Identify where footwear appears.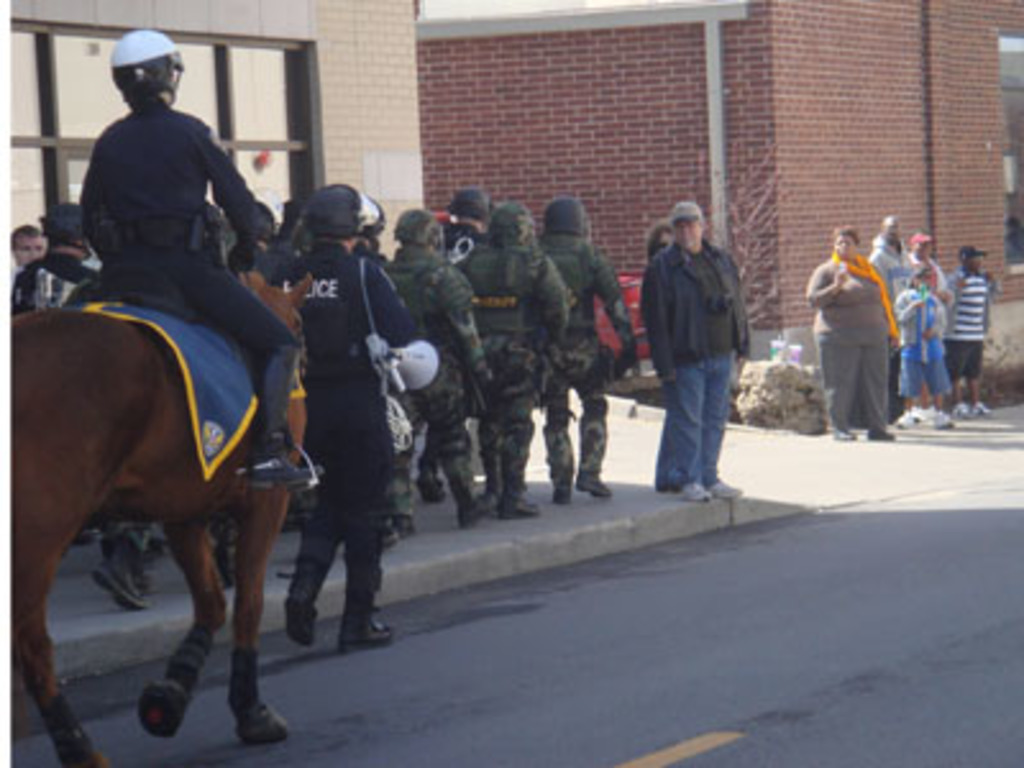
Appears at rect(927, 402, 947, 425).
